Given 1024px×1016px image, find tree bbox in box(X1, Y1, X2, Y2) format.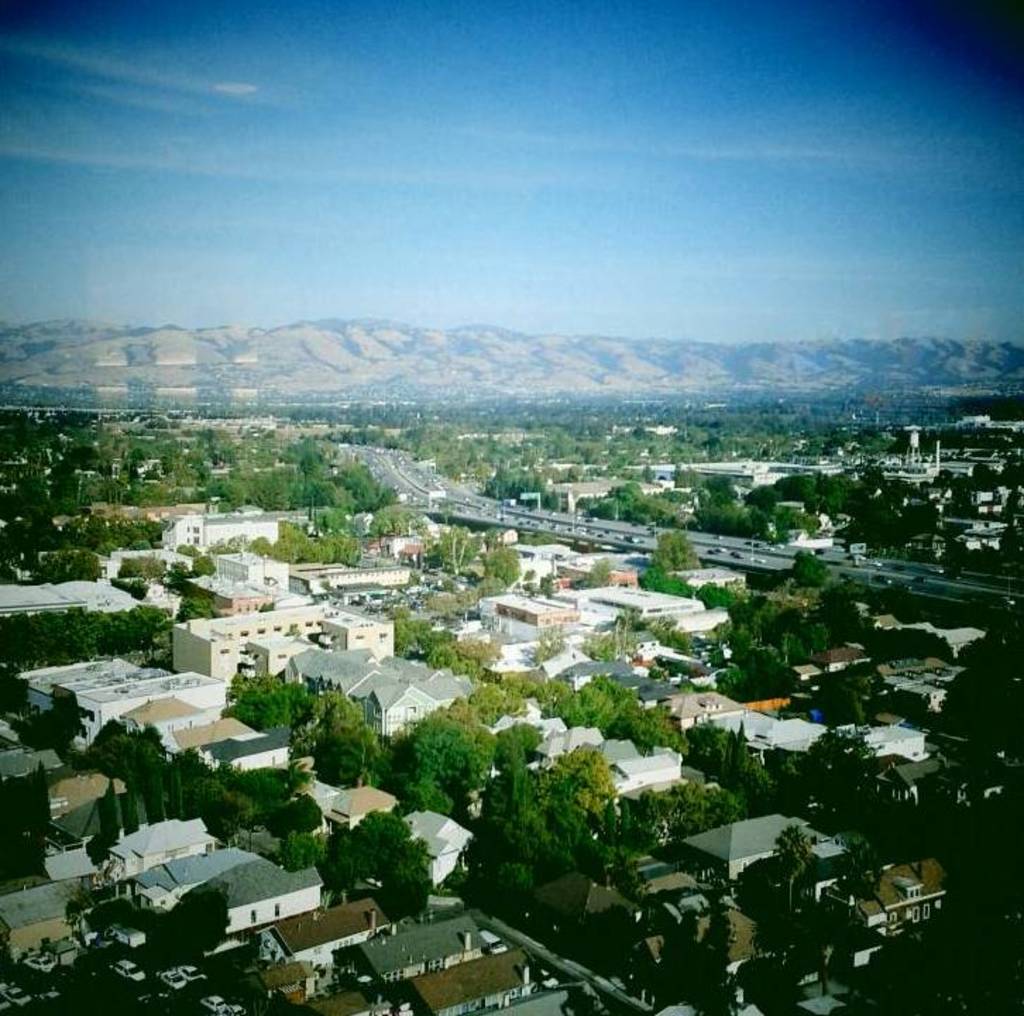
box(800, 615, 836, 670).
